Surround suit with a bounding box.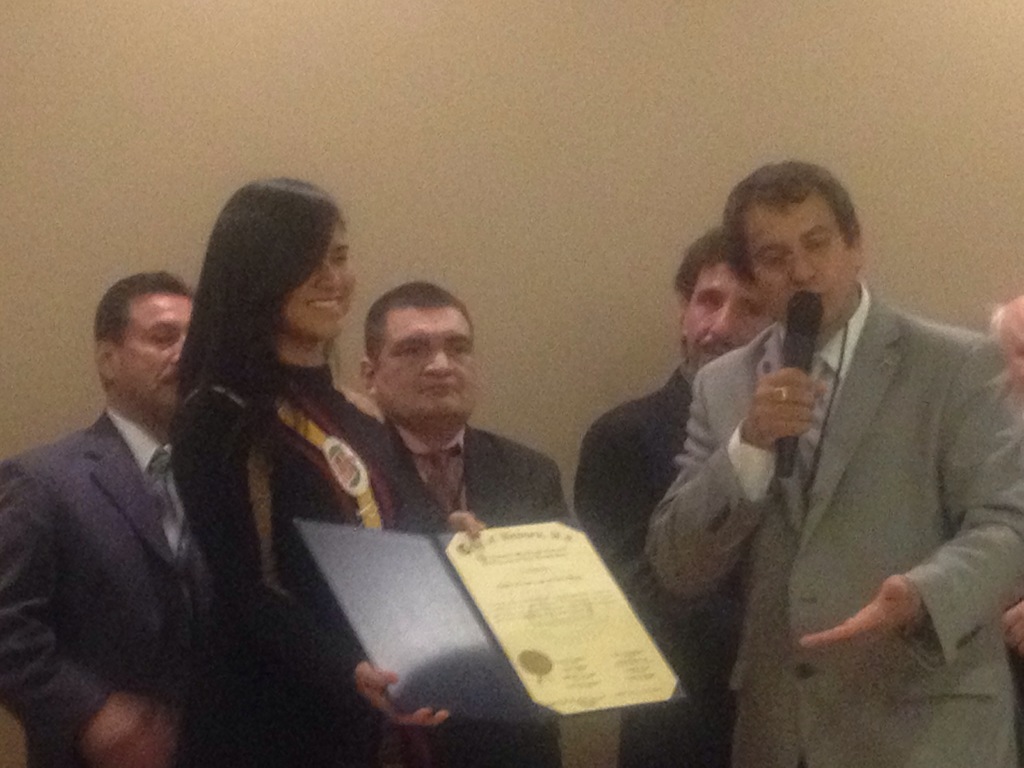
[x1=623, y1=225, x2=1019, y2=703].
